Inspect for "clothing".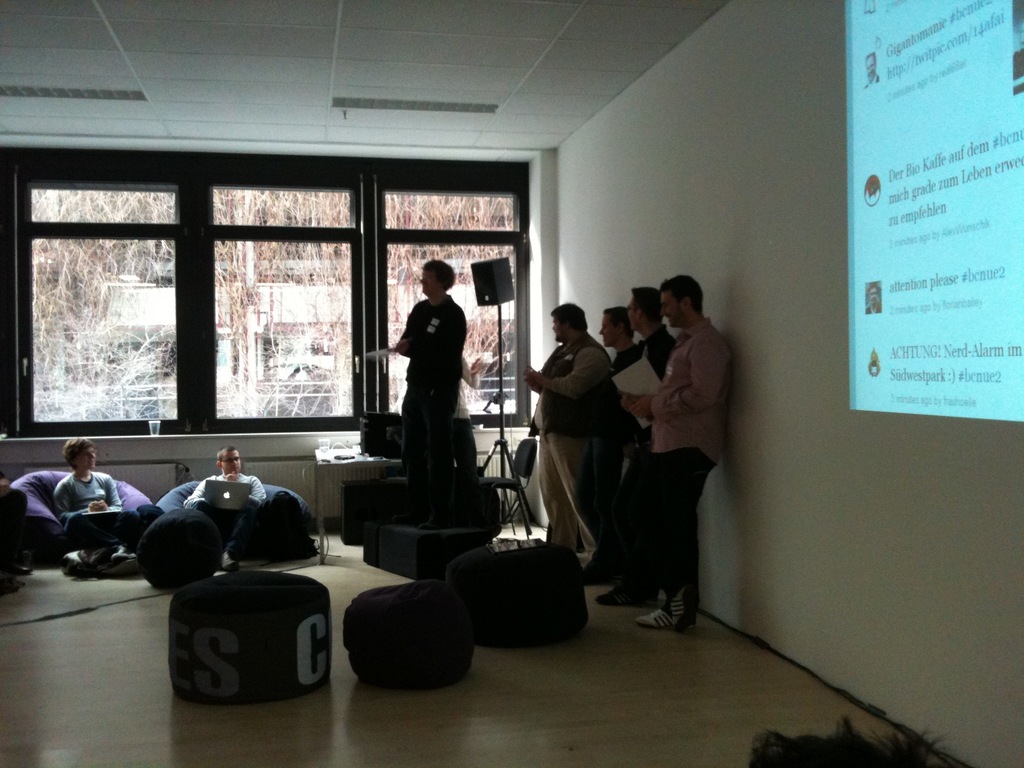
Inspection: bbox=(191, 458, 269, 554).
